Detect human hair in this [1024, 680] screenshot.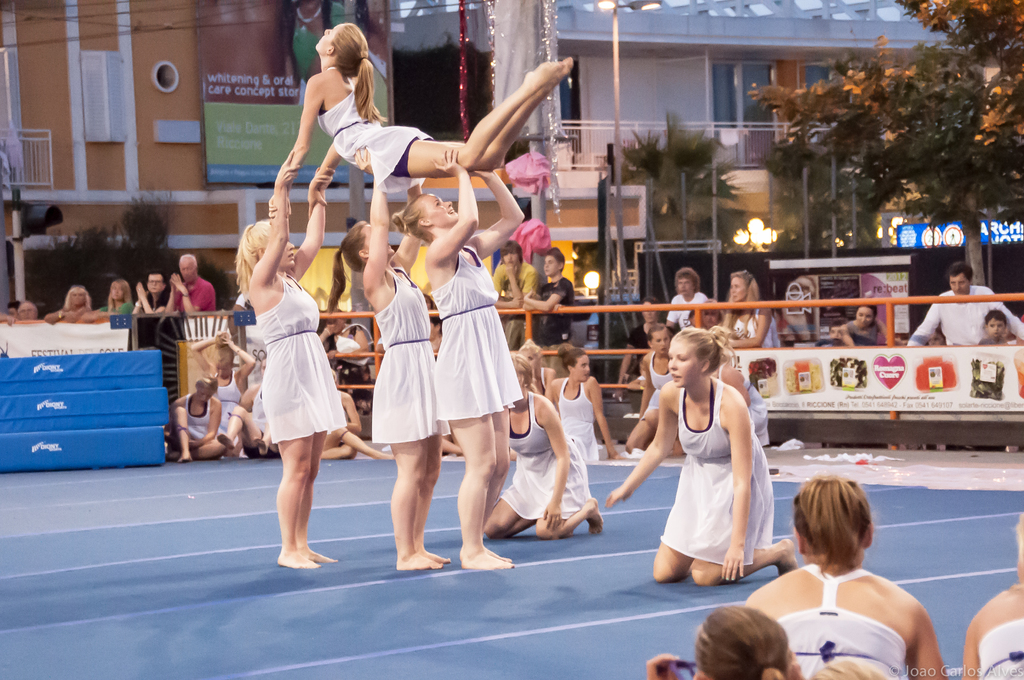
Detection: (left=828, top=320, right=847, bottom=329).
